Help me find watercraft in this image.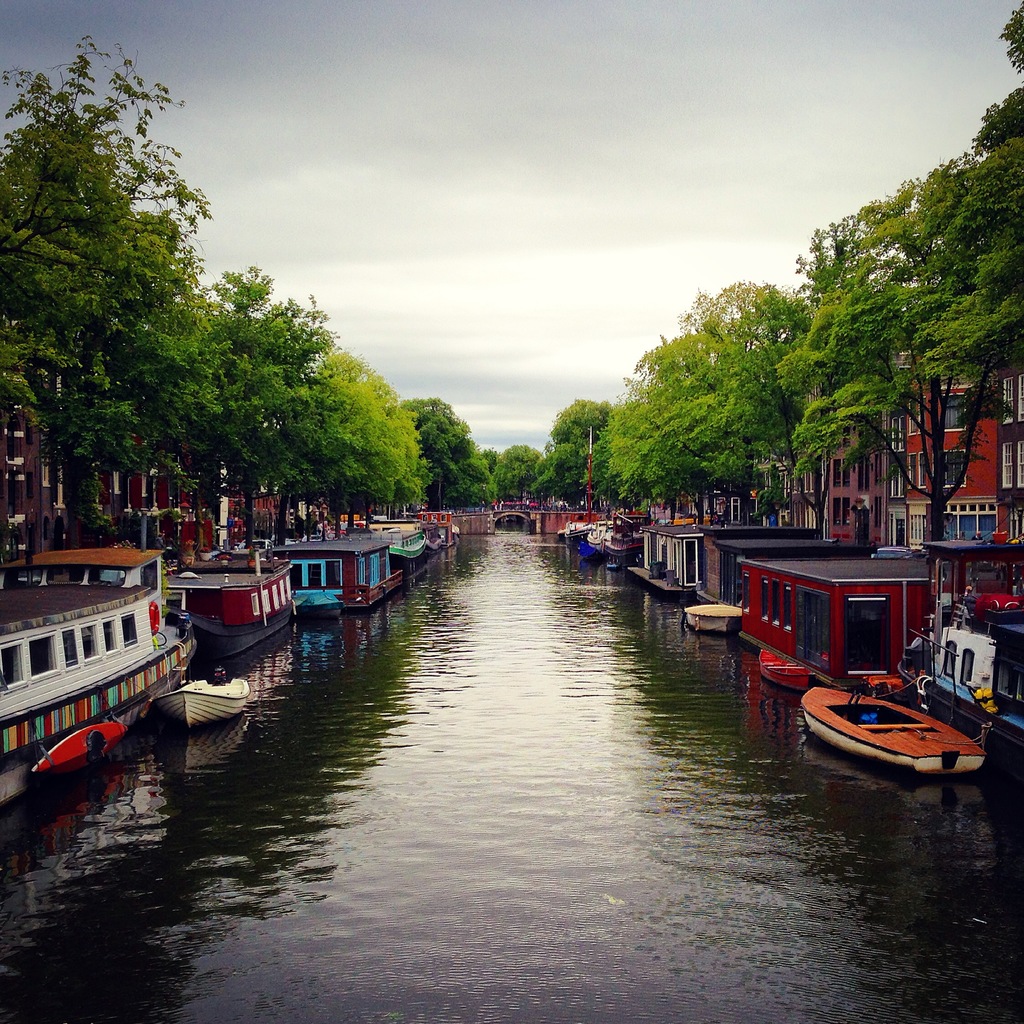
Found it: (left=0, top=540, right=209, bottom=806).
